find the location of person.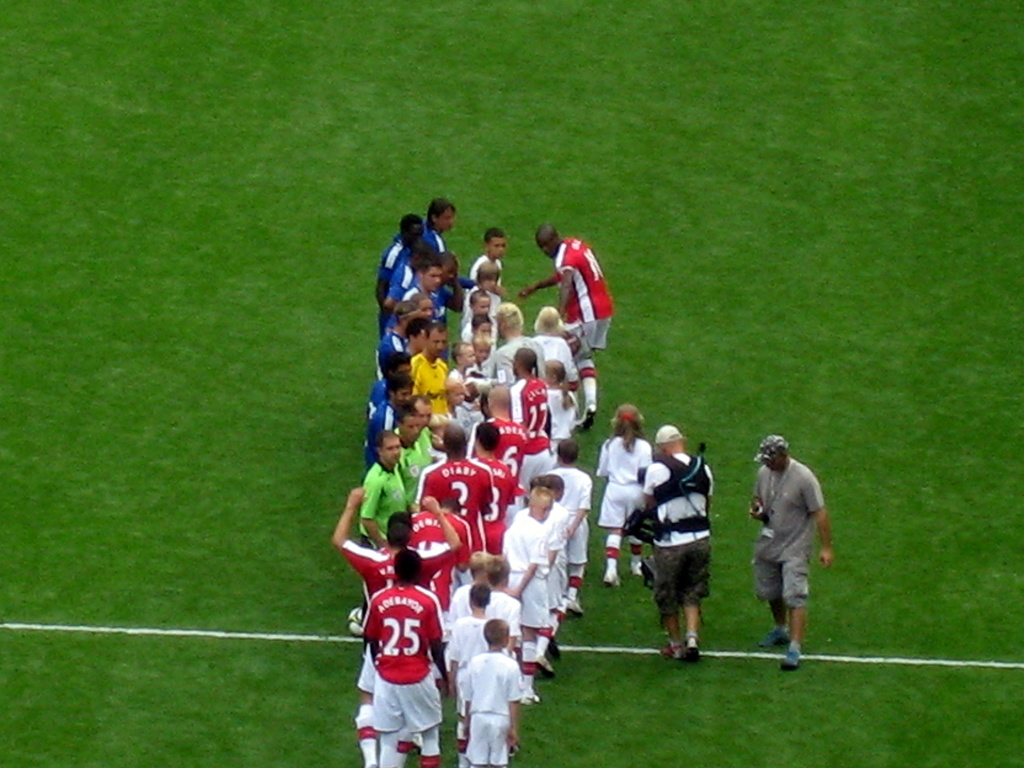
Location: crop(743, 439, 840, 675).
